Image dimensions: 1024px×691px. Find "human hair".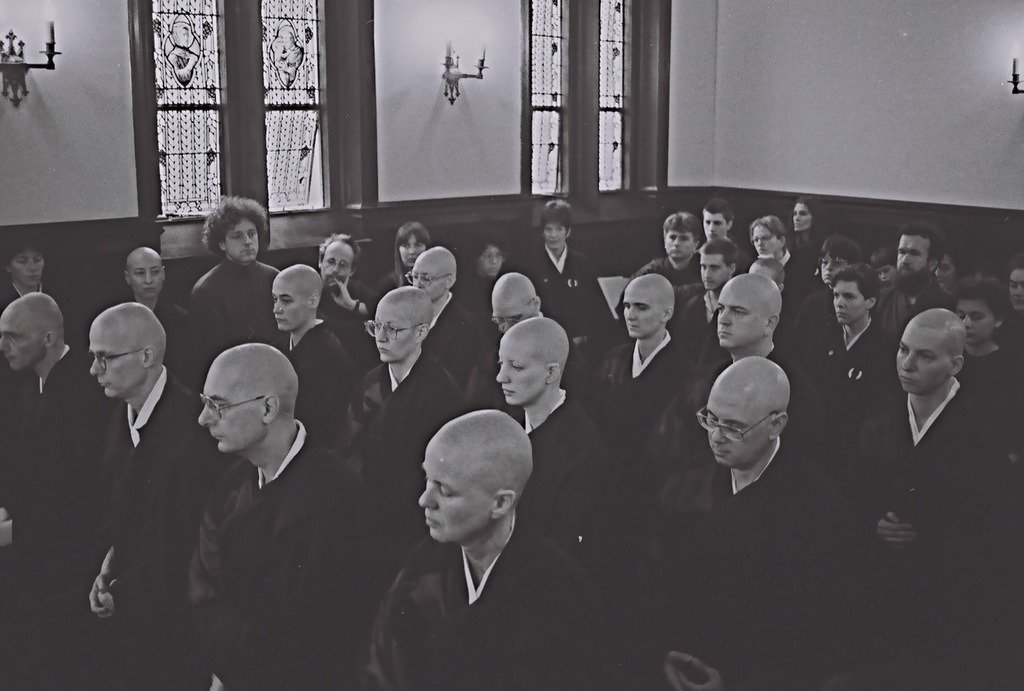
392, 219, 431, 288.
